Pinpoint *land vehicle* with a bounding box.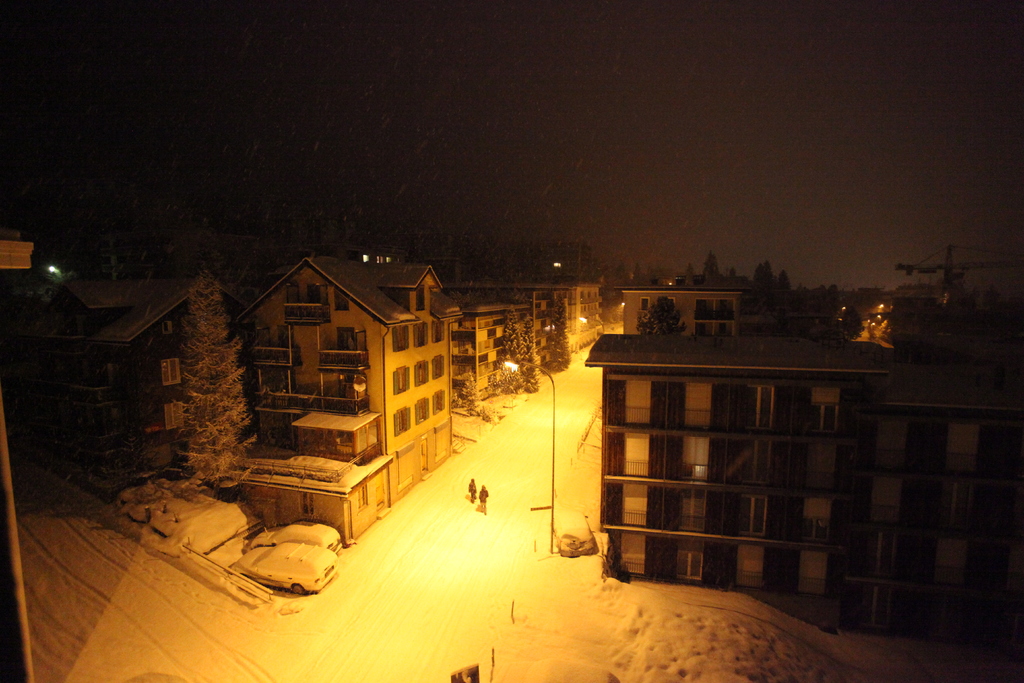
[left=249, top=523, right=343, bottom=552].
